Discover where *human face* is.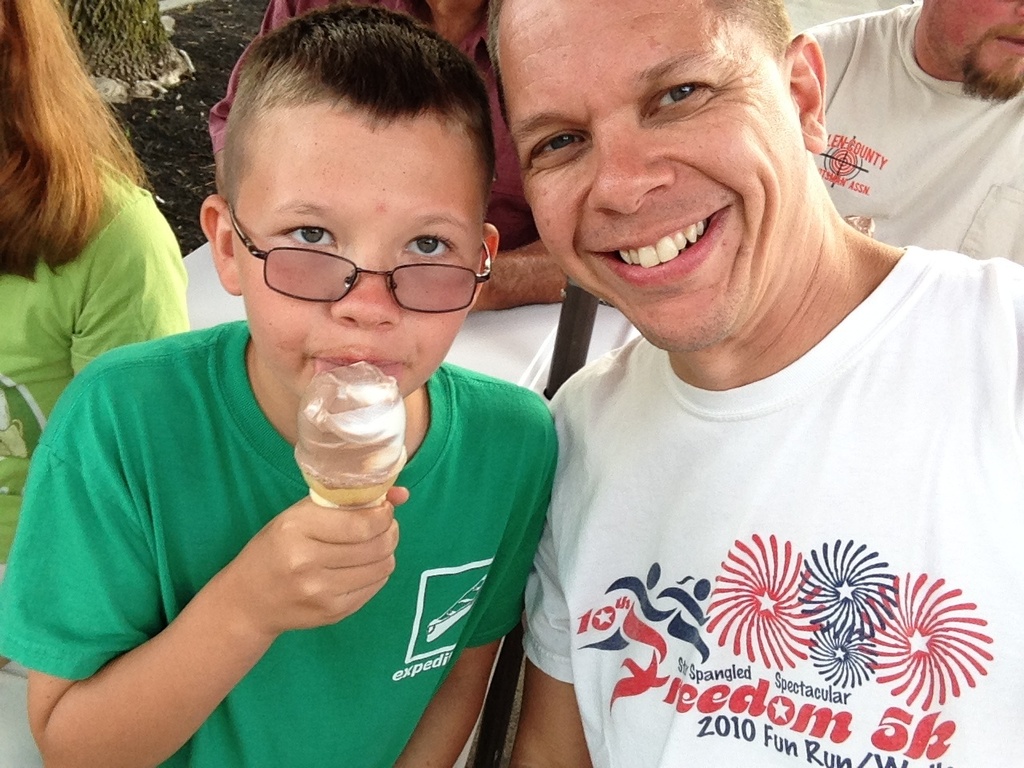
Discovered at 230:98:484:394.
